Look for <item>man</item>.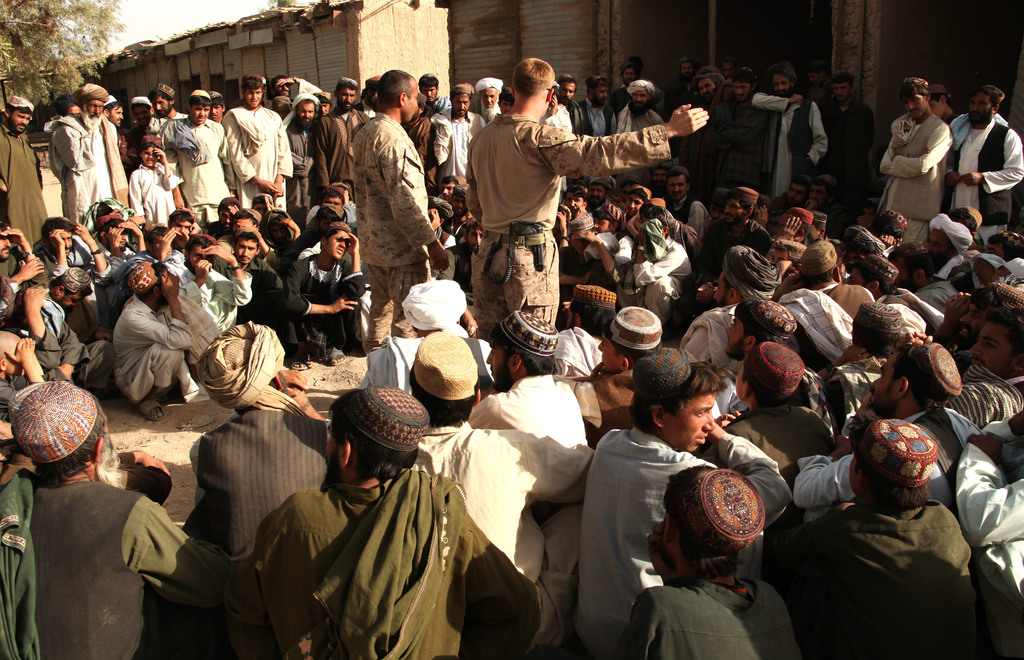
Found: crop(109, 90, 122, 128).
